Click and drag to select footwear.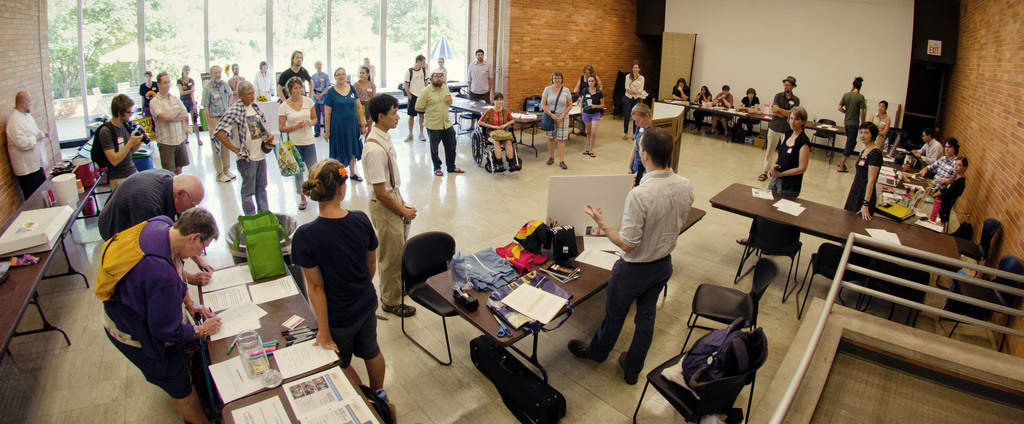
Selection: 492,156,506,172.
